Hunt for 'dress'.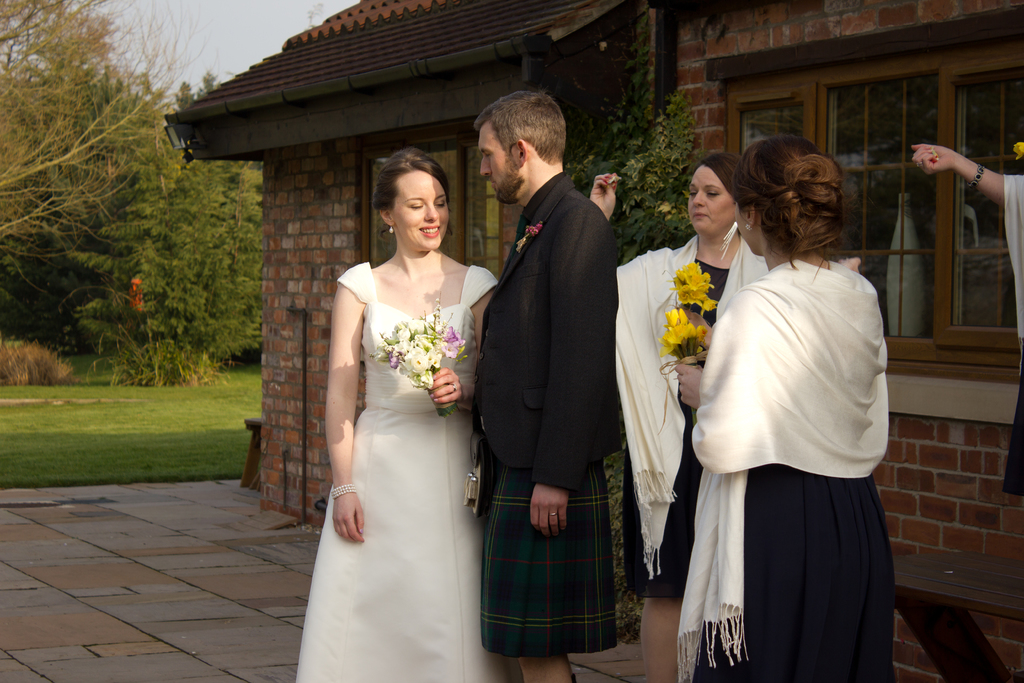
Hunted down at {"x1": 684, "y1": 267, "x2": 907, "y2": 682}.
